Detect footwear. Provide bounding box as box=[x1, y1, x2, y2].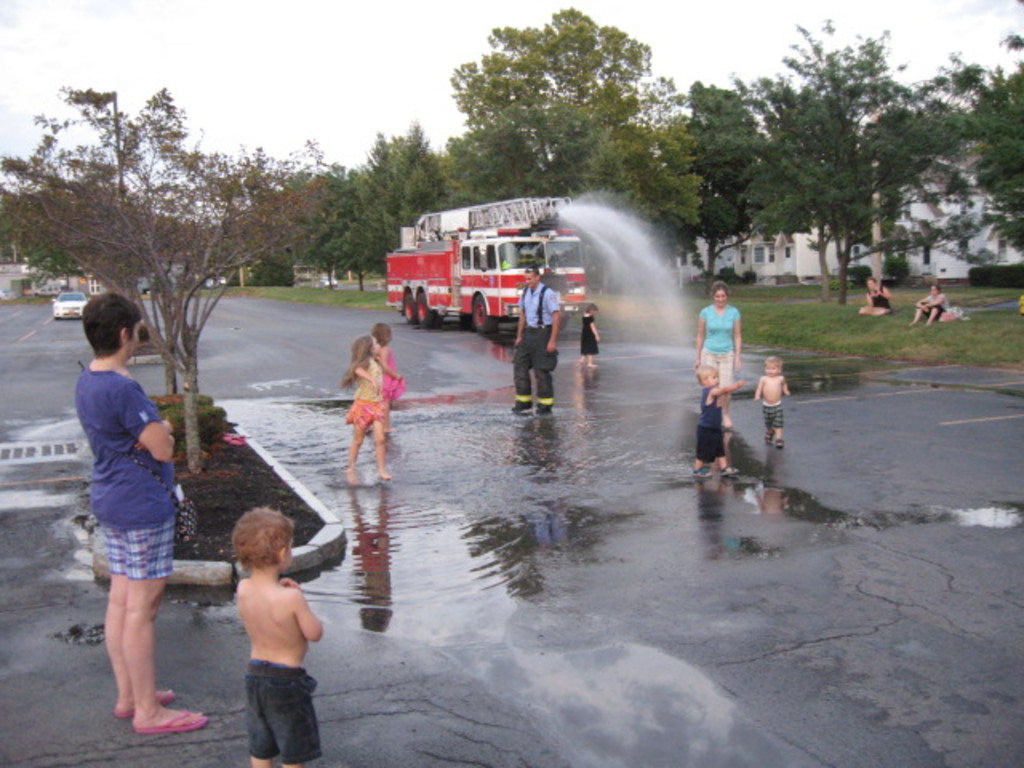
box=[531, 389, 550, 411].
